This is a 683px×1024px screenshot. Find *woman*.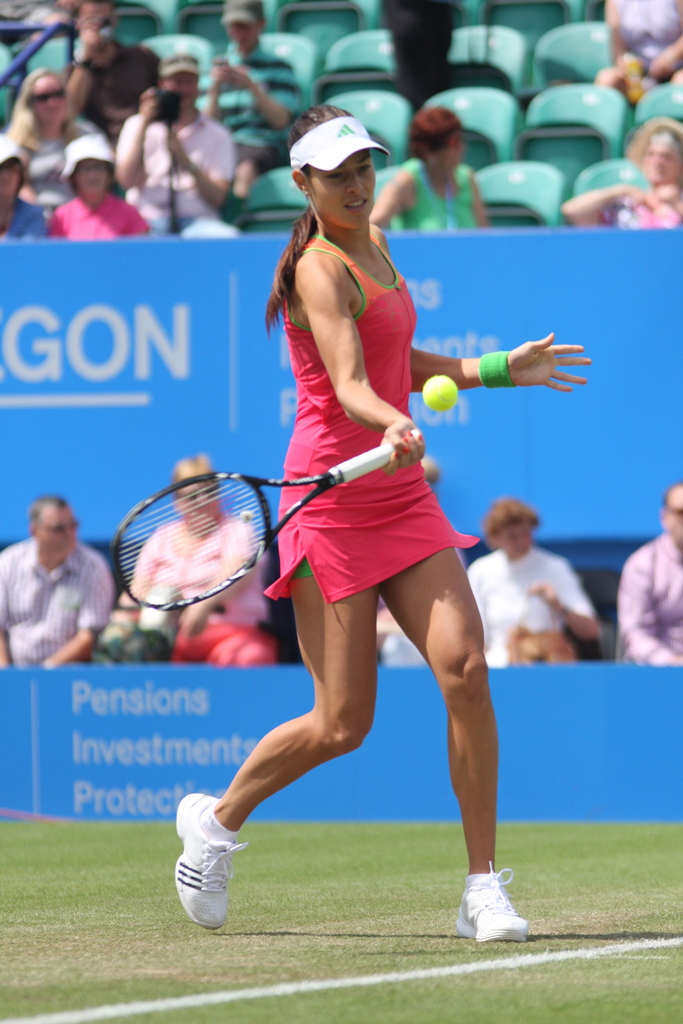
Bounding box: crop(188, 110, 525, 930).
